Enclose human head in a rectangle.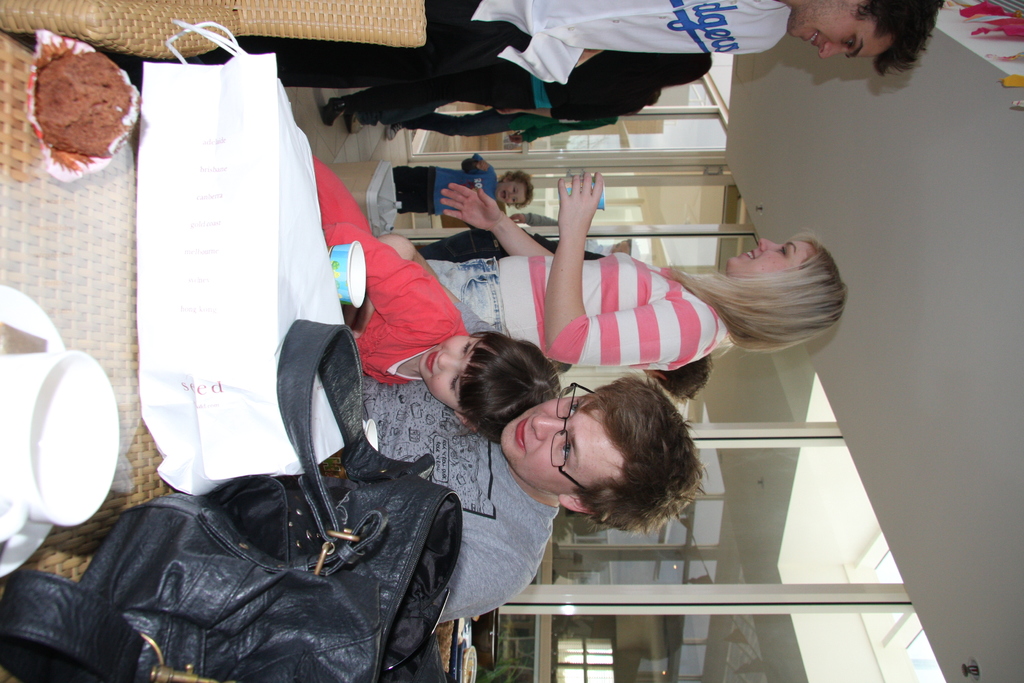
BBox(511, 372, 708, 515).
